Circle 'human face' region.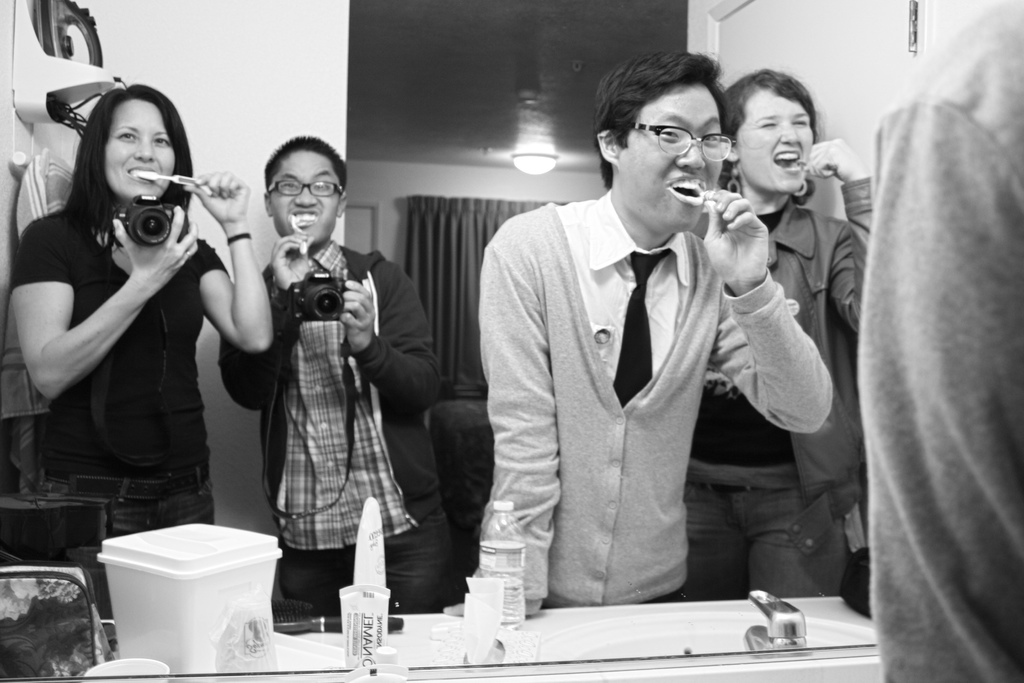
Region: (x1=105, y1=97, x2=178, y2=191).
